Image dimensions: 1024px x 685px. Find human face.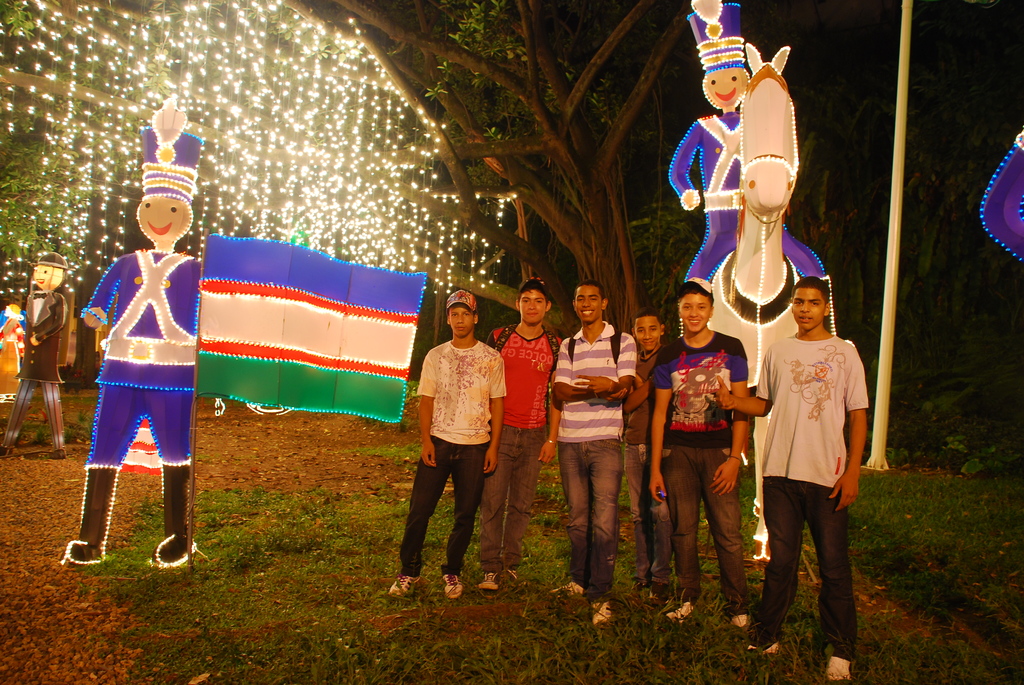
select_region(518, 291, 547, 326).
